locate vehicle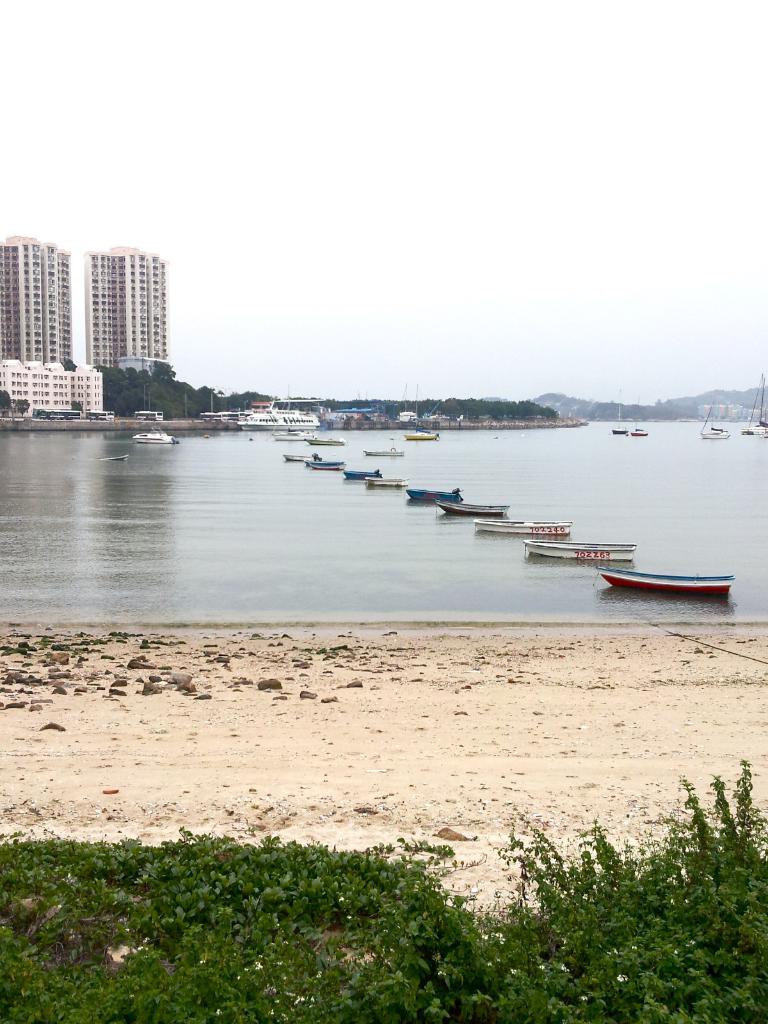
locate(628, 394, 650, 436)
